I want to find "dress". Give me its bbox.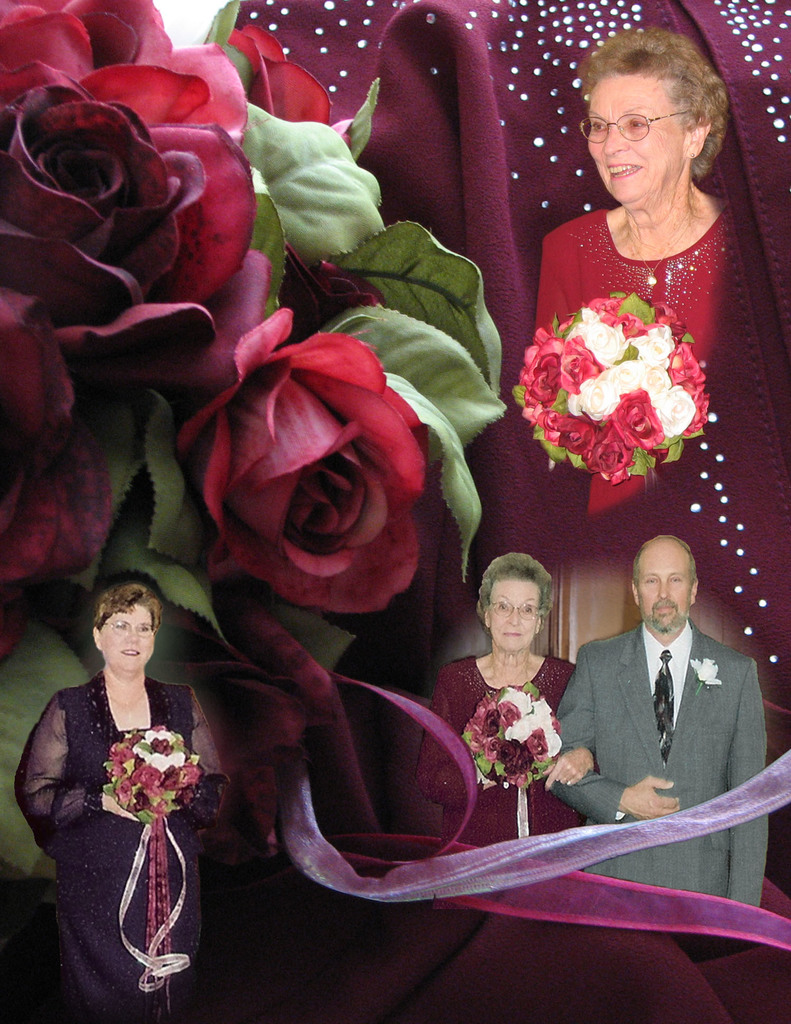
531,209,751,519.
